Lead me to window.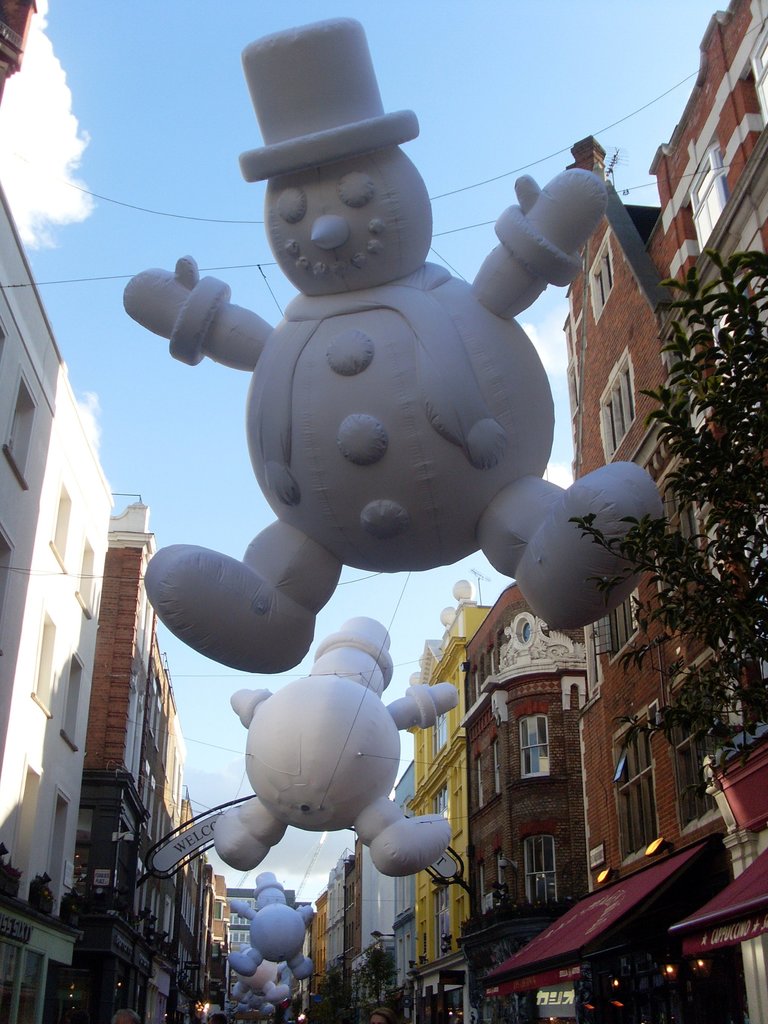
Lead to 4, 520, 14, 590.
